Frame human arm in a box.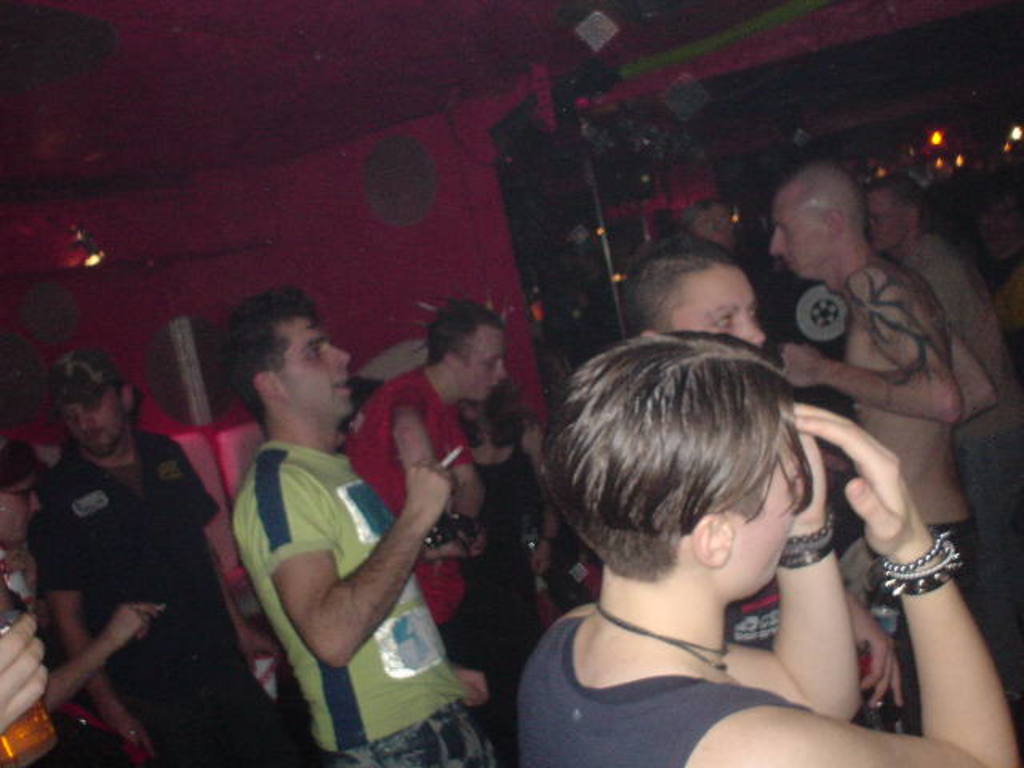
bbox=[720, 403, 1018, 766].
